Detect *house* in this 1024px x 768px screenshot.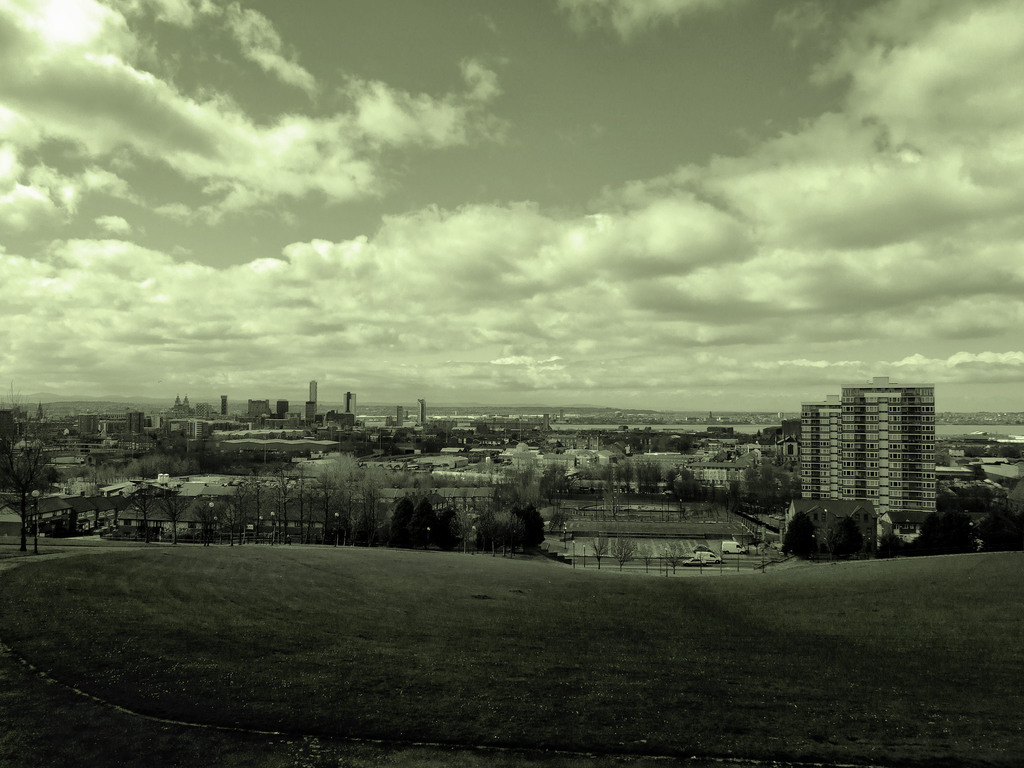
Detection: 0 369 490 471.
